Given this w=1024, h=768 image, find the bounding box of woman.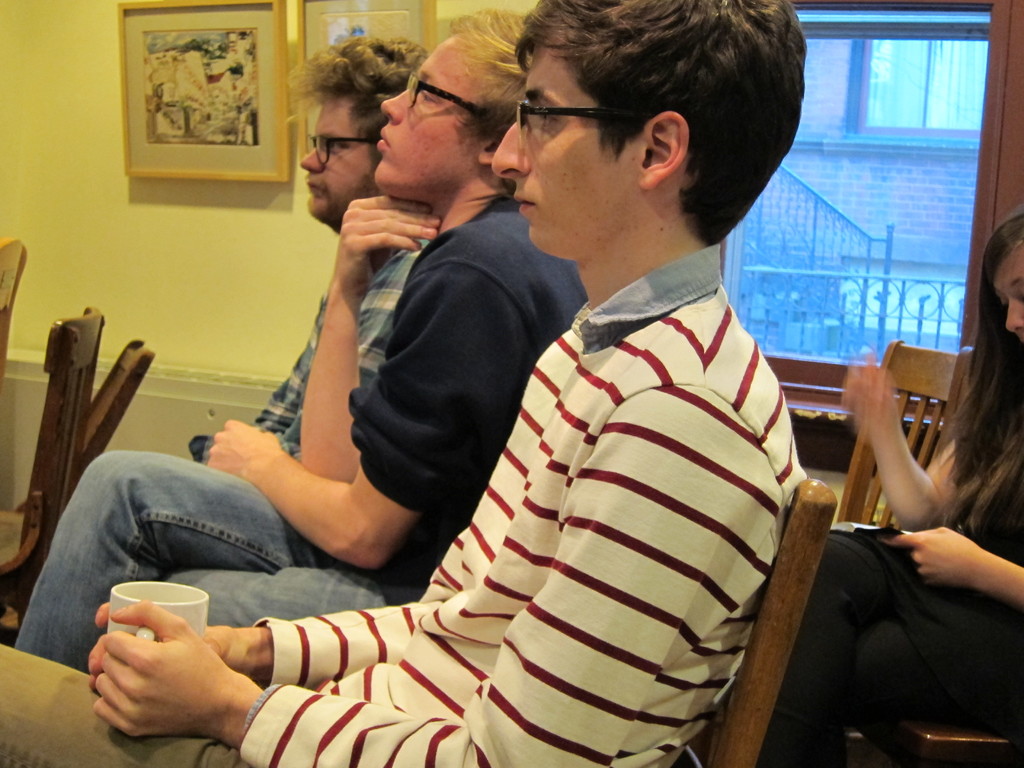
{"x1": 756, "y1": 200, "x2": 1023, "y2": 767}.
